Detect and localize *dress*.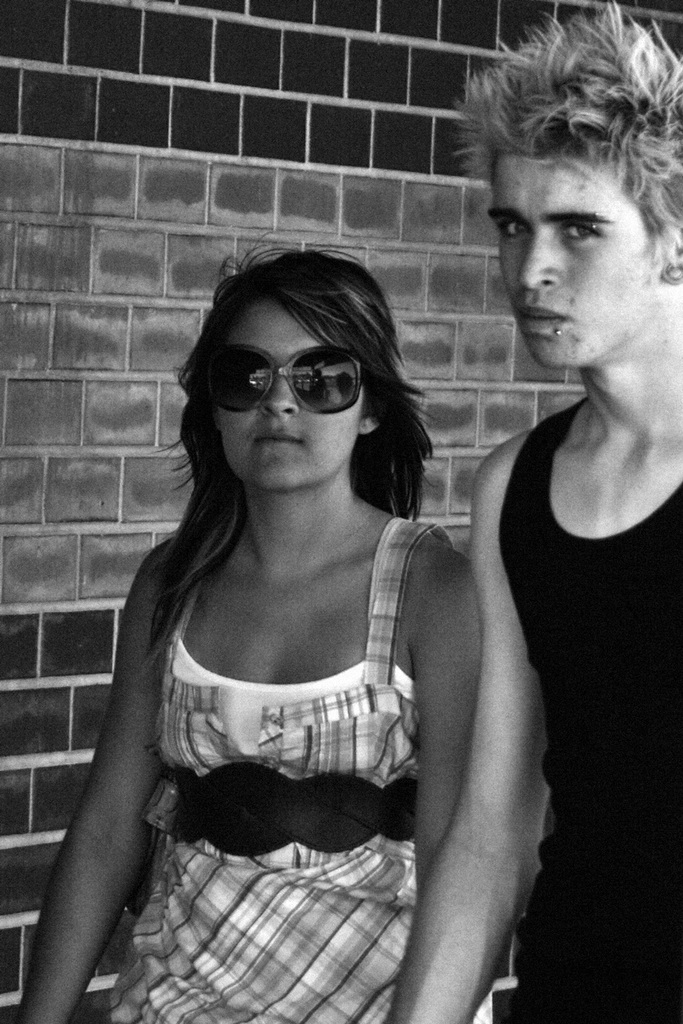
Localized at bbox=[100, 516, 452, 1023].
